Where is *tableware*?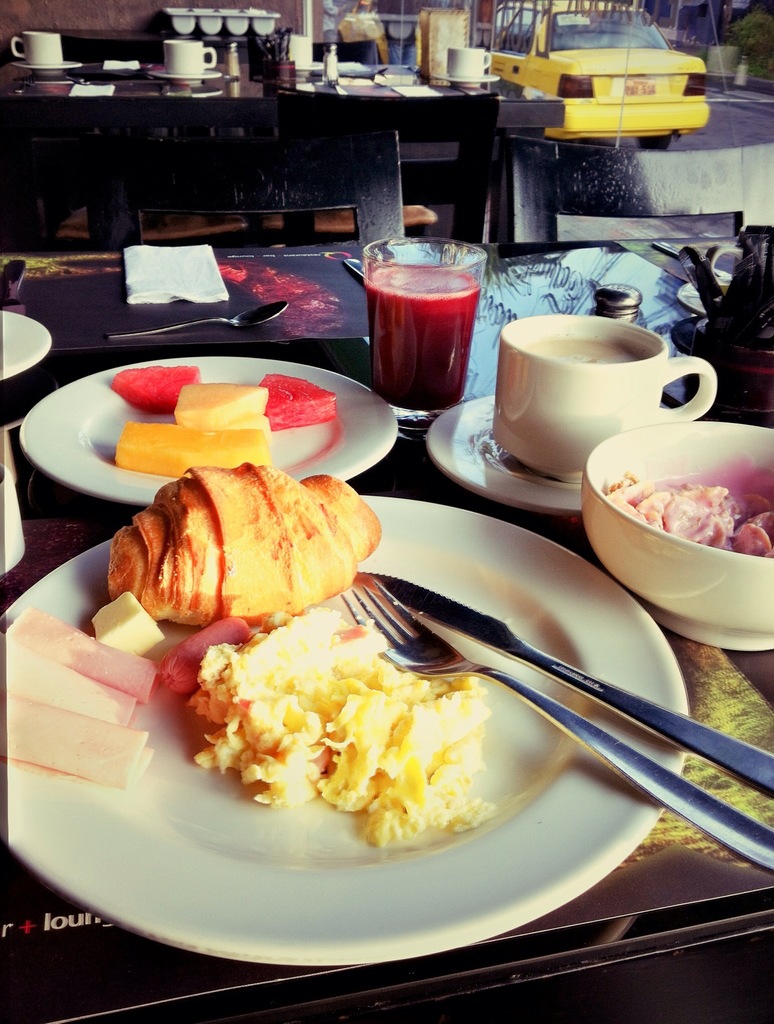
<bbox>366, 234, 485, 431</bbox>.
